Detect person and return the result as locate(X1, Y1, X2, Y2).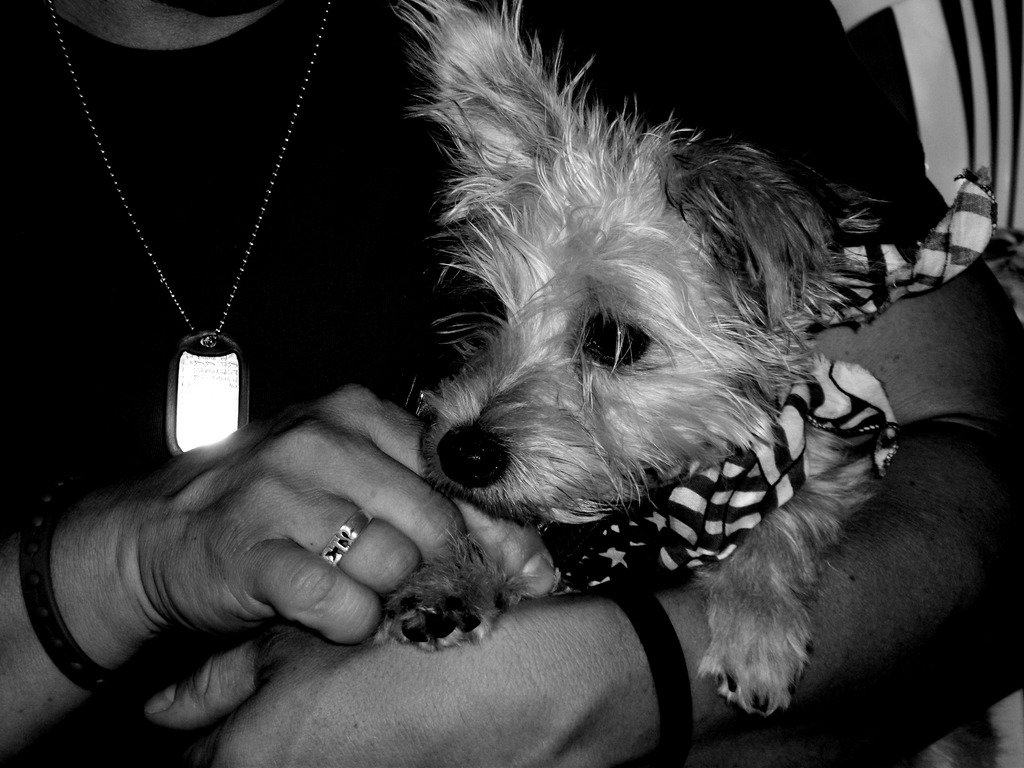
locate(0, 0, 1023, 767).
